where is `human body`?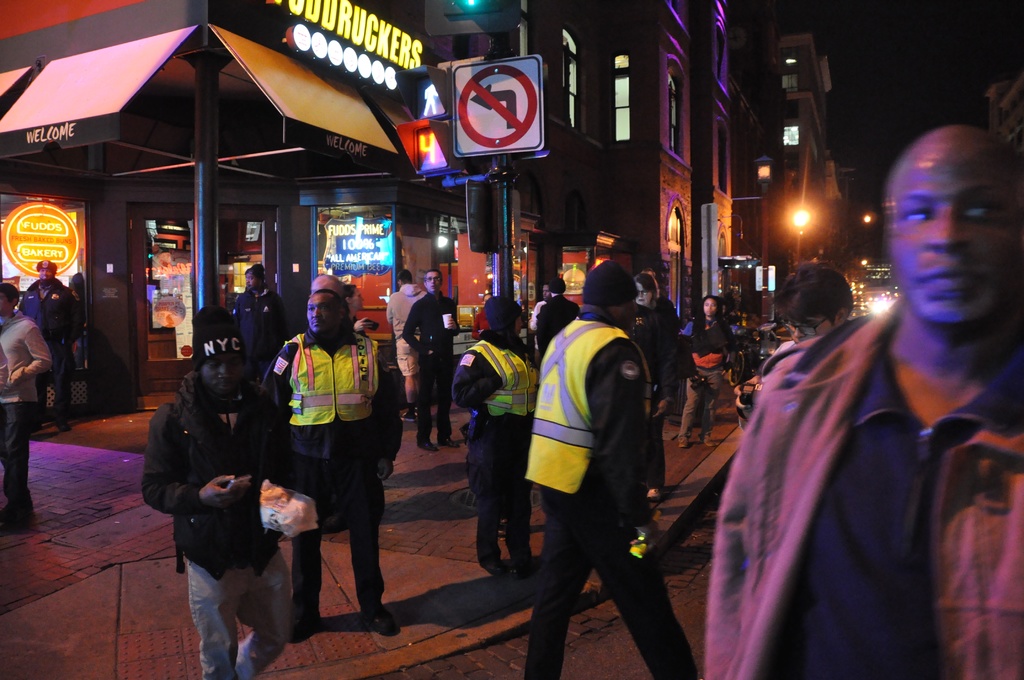
404, 292, 464, 454.
